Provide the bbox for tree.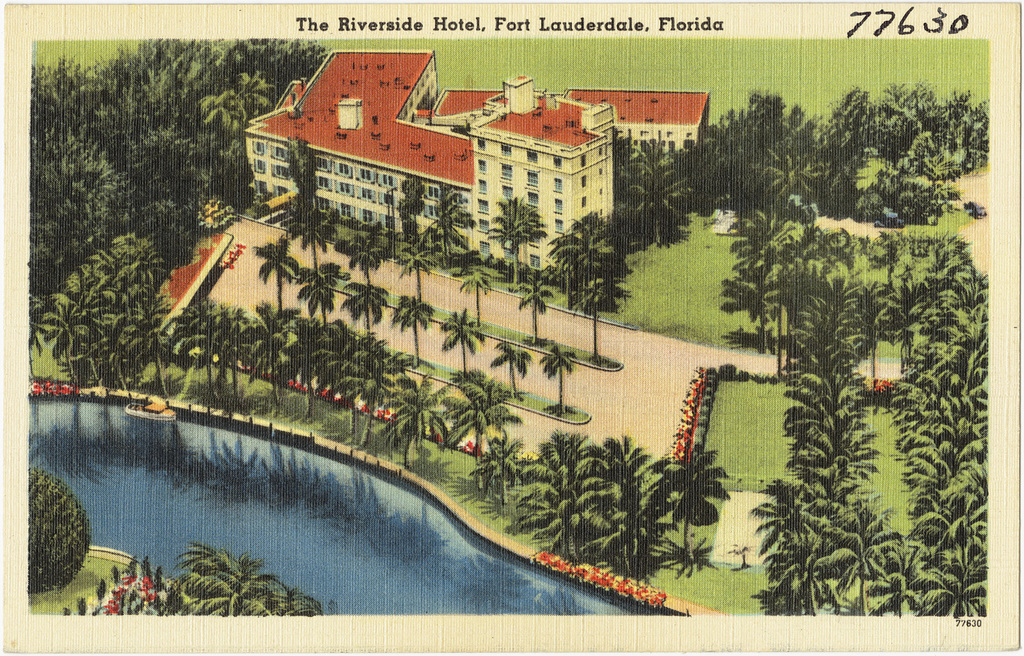
detection(535, 336, 586, 417).
